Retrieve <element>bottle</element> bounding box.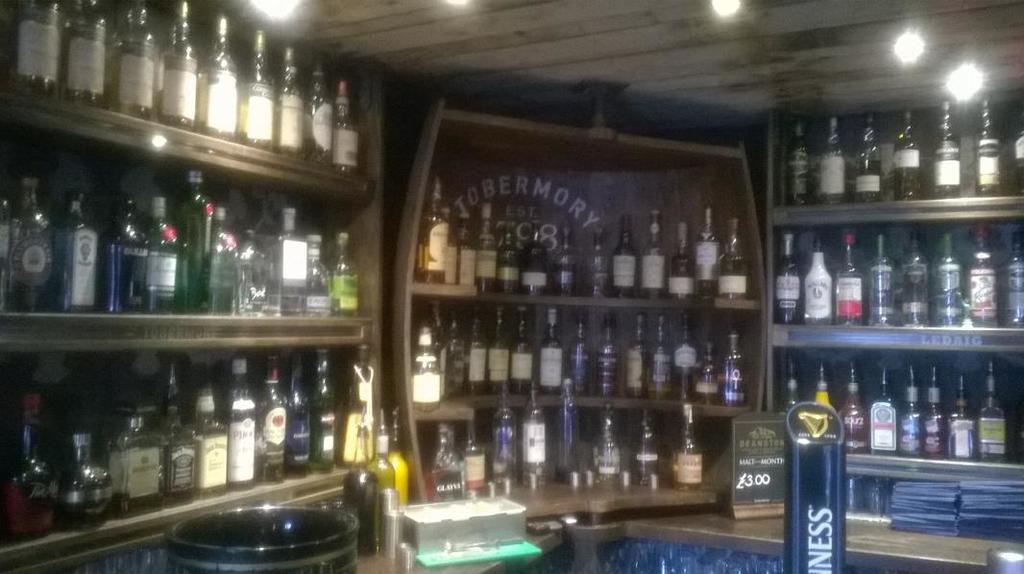
Bounding box: {"left": 467, "top": 304, "right": 491, "bottom": 396}.
